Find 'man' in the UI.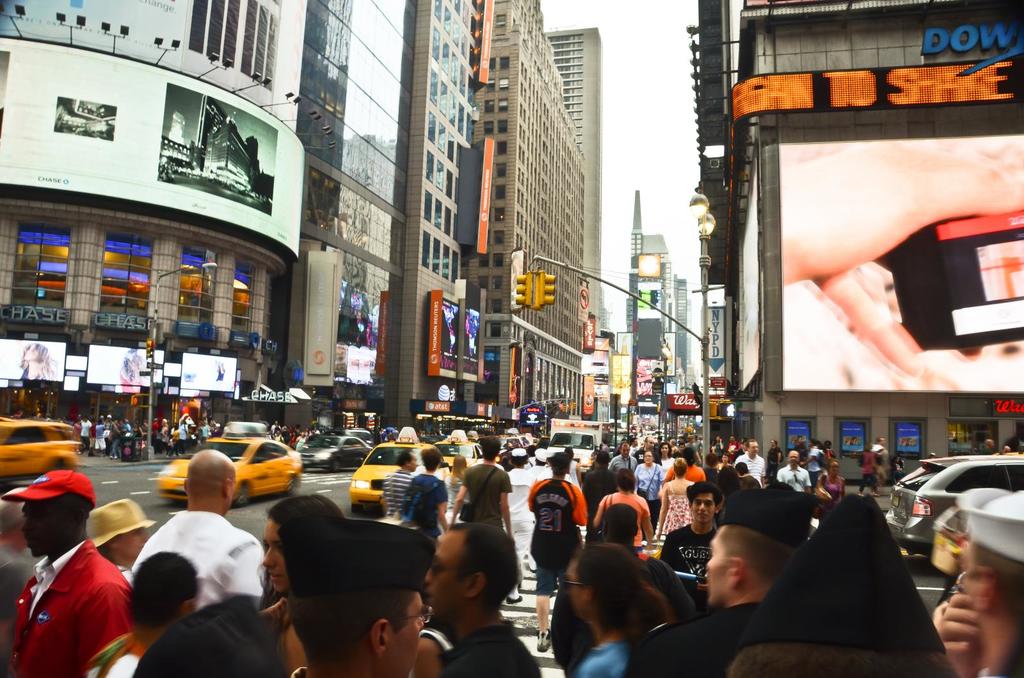
UI element at {"x1": 4, "y1": 484, "x2": 142, "y2": 670}.
